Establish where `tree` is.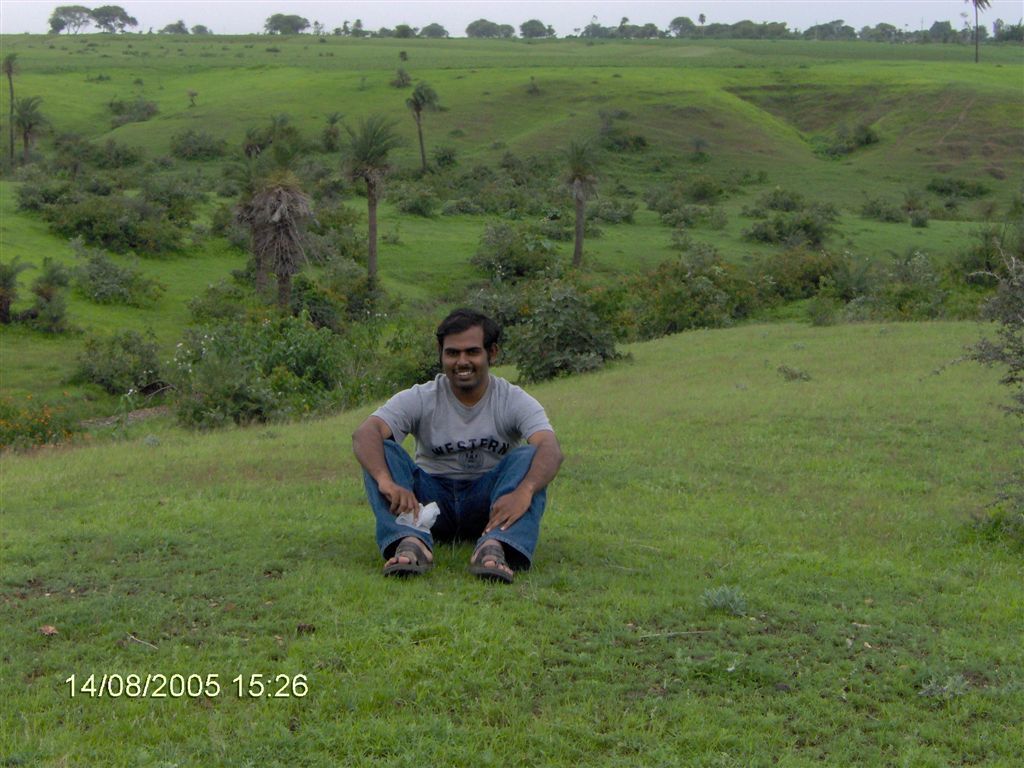
Established at 266:9:309:39.
